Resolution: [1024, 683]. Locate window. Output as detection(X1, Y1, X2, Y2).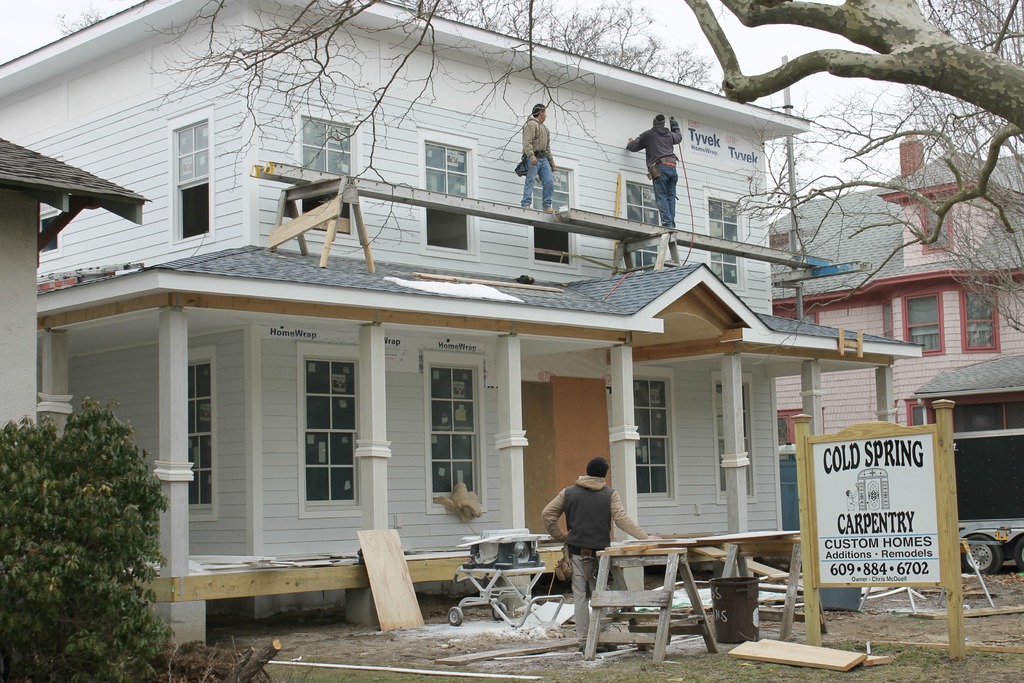
detection(166, 104, 212, 243).
